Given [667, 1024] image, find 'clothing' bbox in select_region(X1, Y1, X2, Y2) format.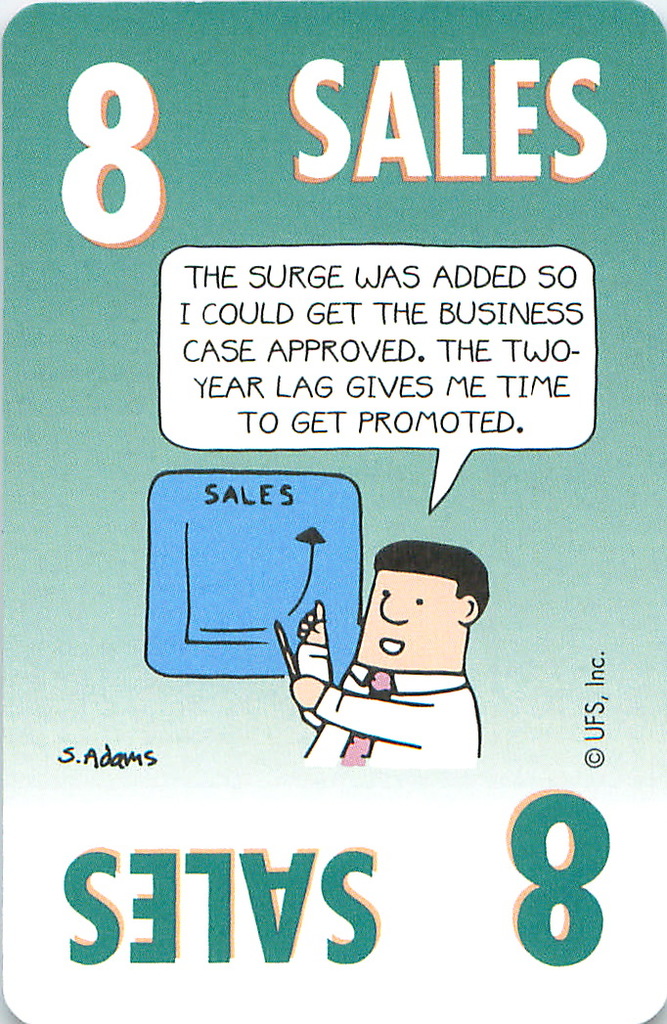
select_region(289, 617, 492, 772).
